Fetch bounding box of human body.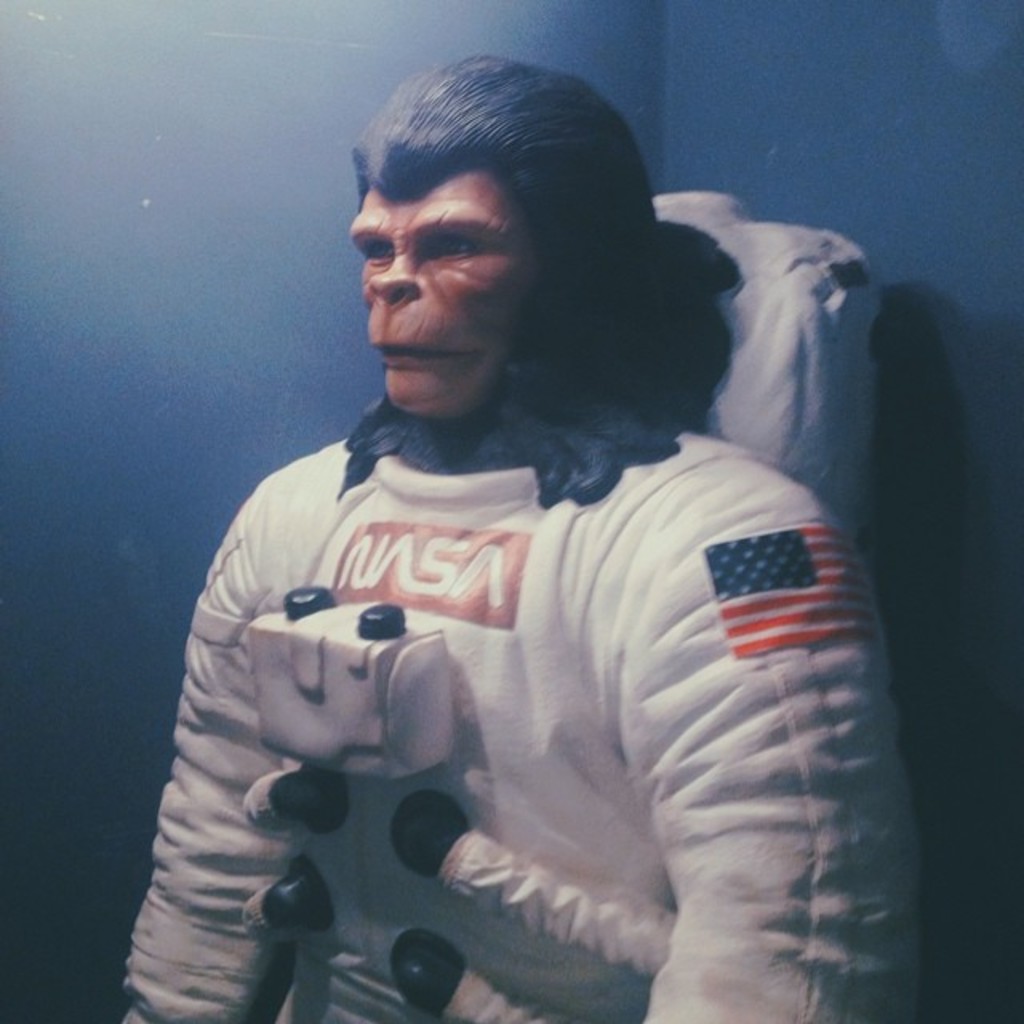
Bbox: [112, 93, 941, 1023].
